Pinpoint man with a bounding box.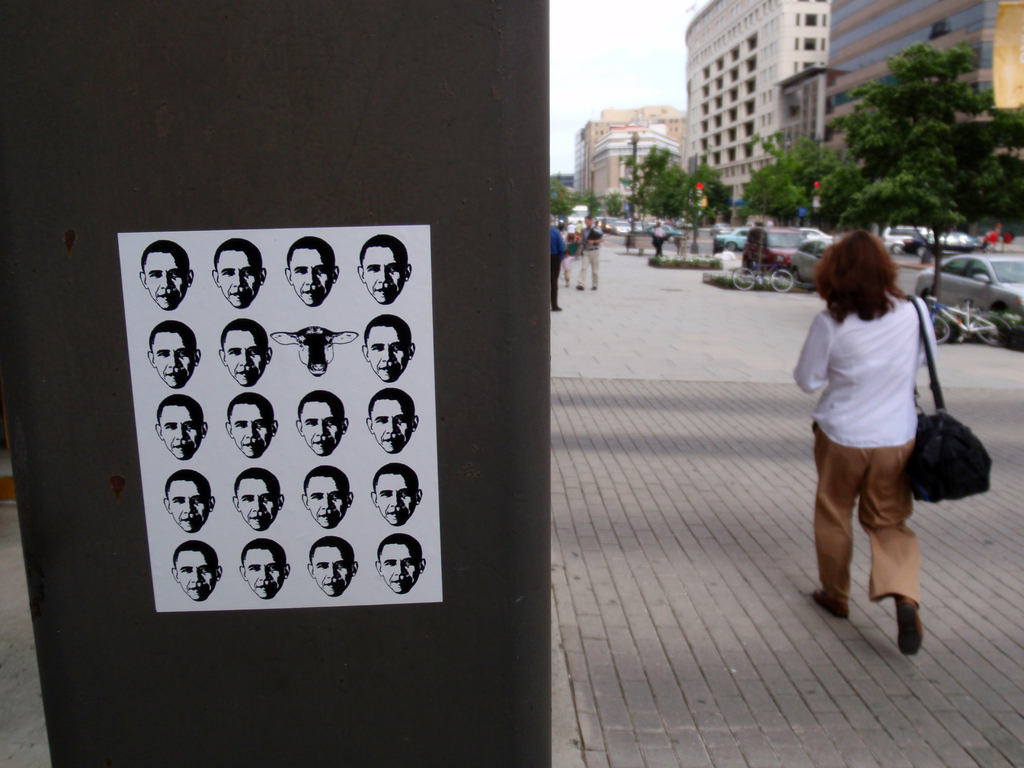
(364, 388, 419, 456).
